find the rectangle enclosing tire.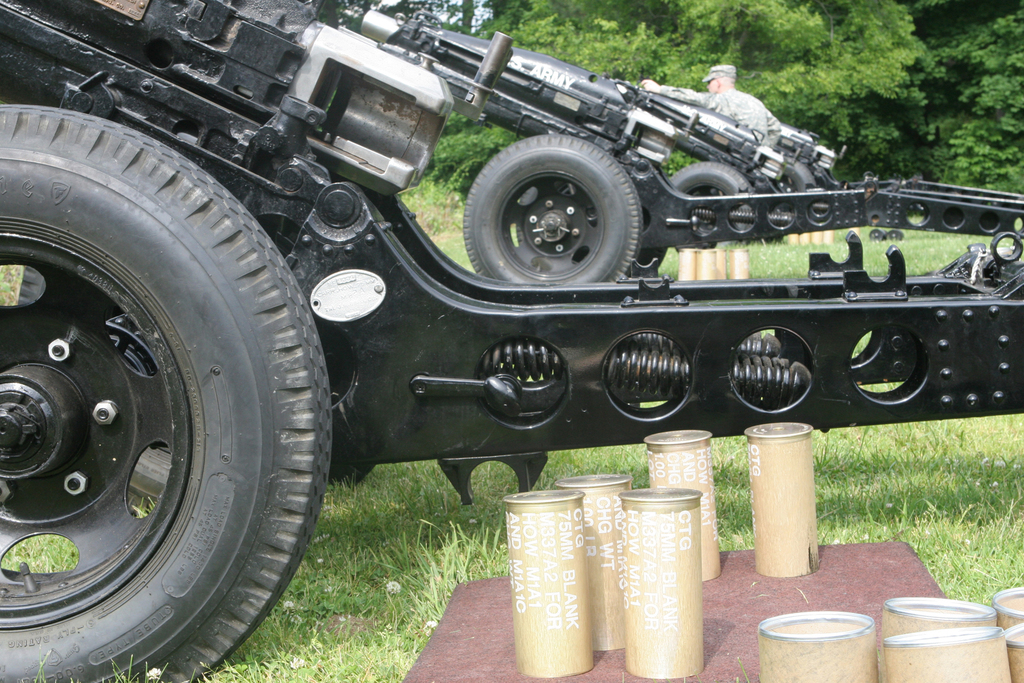
left=5, top=85, right=312, bottom=682.
